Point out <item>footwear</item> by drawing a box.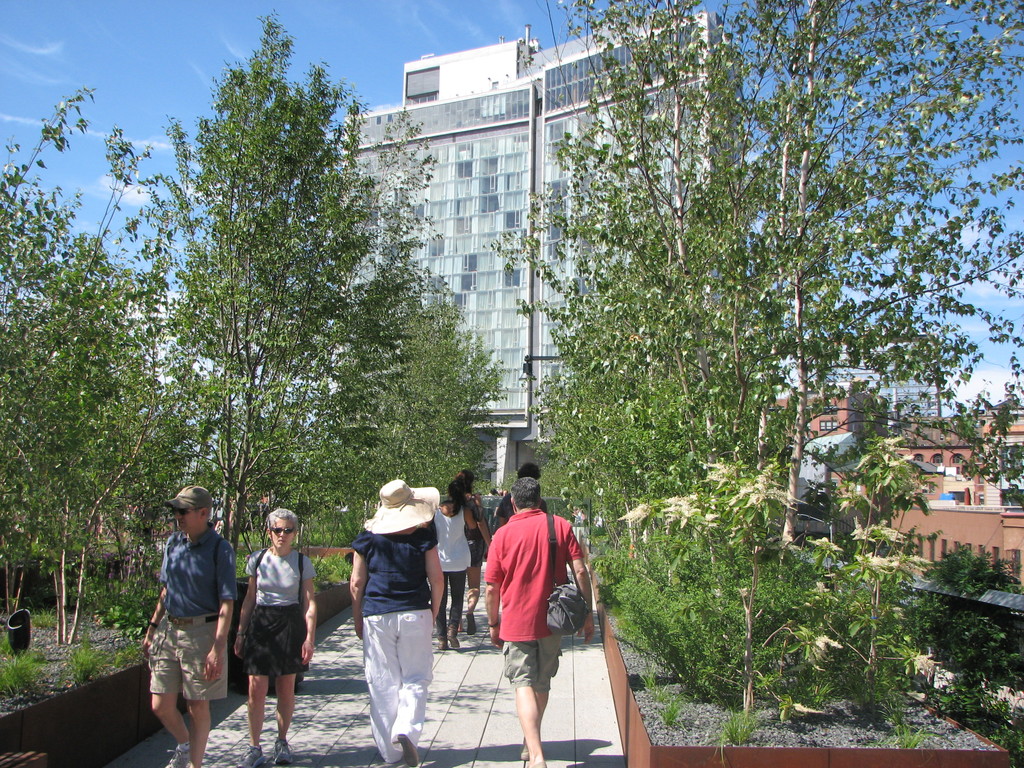
275,733,295,767.
